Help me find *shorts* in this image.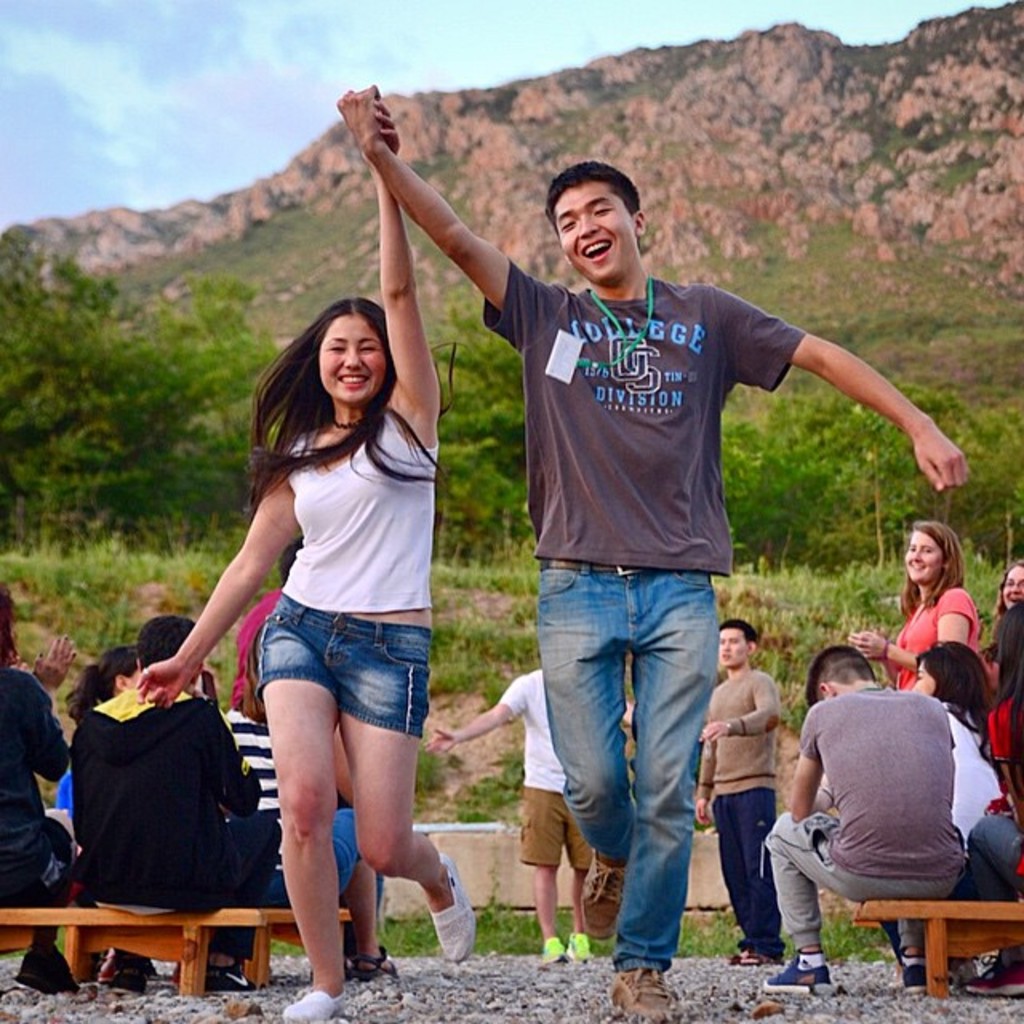
Found it: (left=522, top=779, right=587, bottom=870).
